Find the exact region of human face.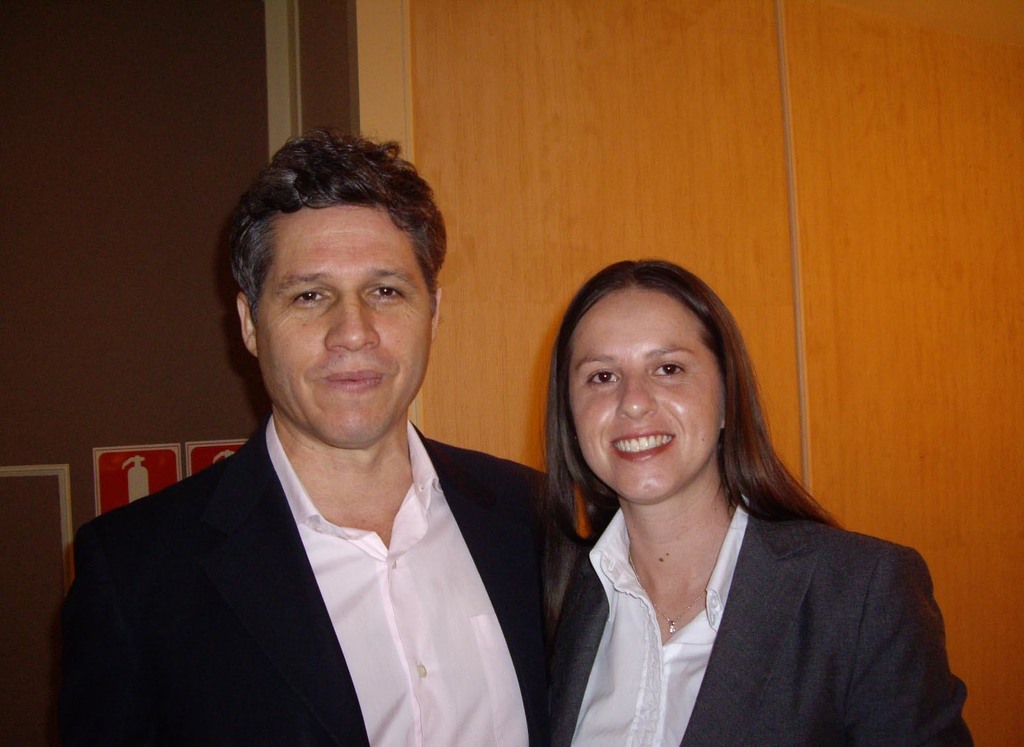
Exact region: 568:284:718:505.
